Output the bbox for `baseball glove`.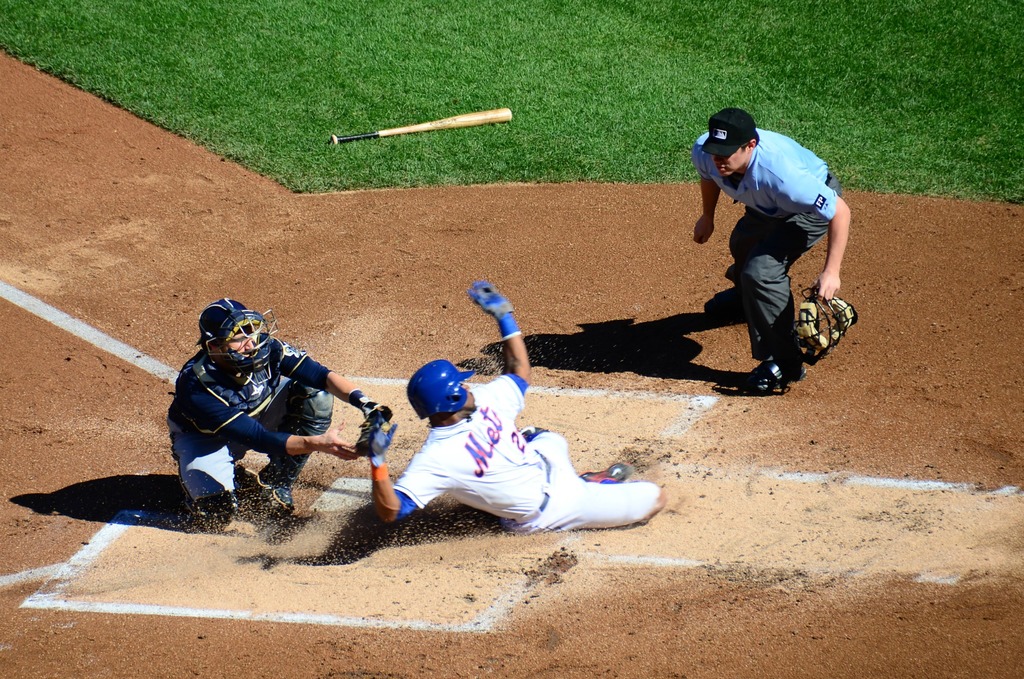
(left=350, top=402, right=397, bottom=462).
